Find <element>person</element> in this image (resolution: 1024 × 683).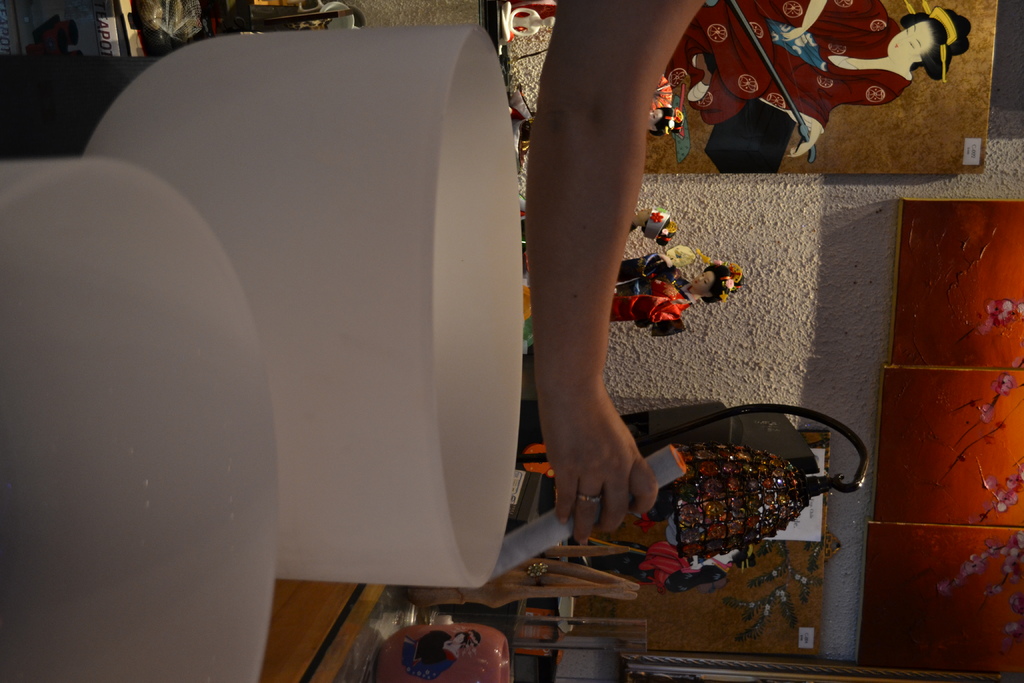
523 0 659 547.
